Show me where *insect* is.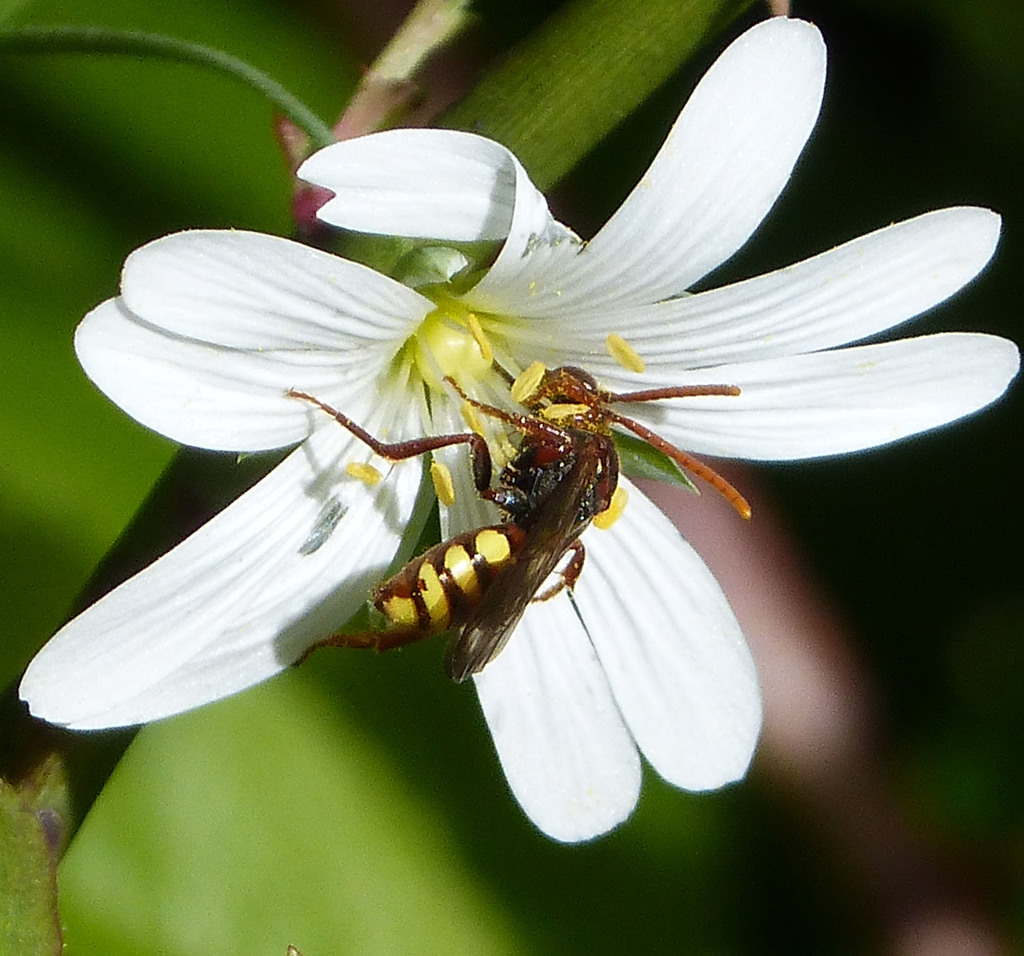
*insect* is at {"left": 280, "top": 366, "right": 756, "bottom": 671}.
